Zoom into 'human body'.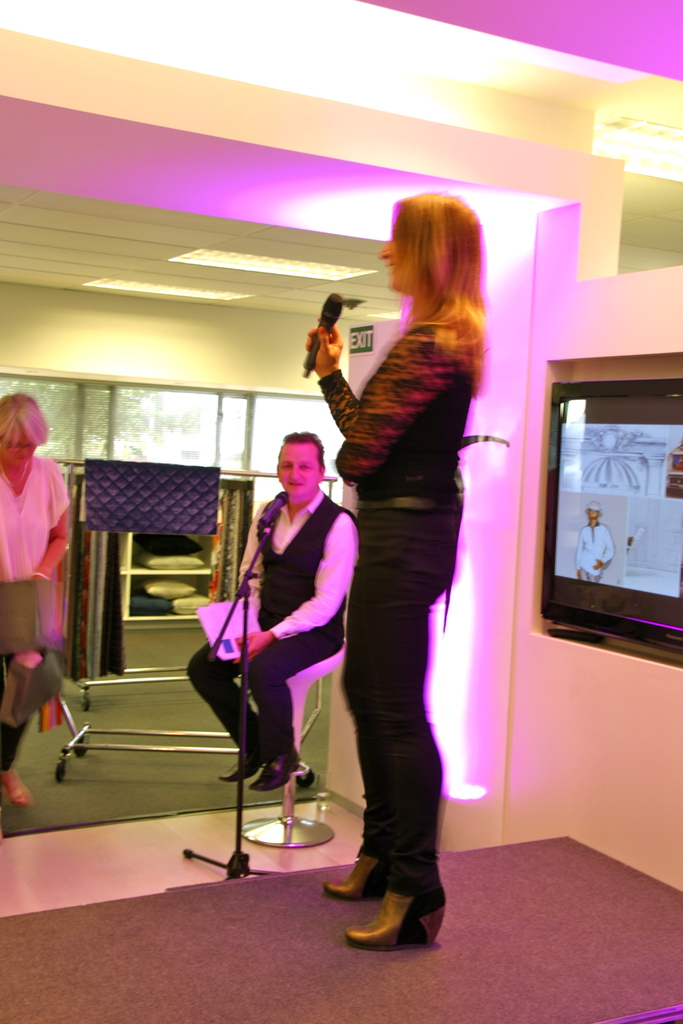
Zoom target: BBox(0, 395, 71, 808).
